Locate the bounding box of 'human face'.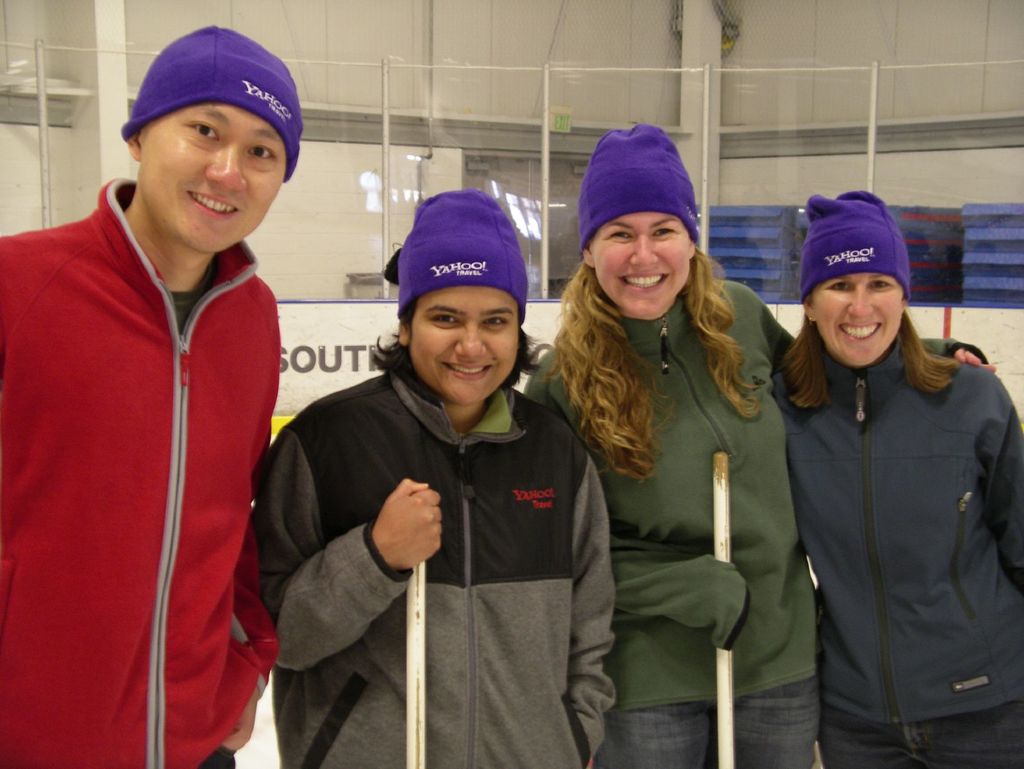
Bounding box: region(592, 212, 689, 319).
